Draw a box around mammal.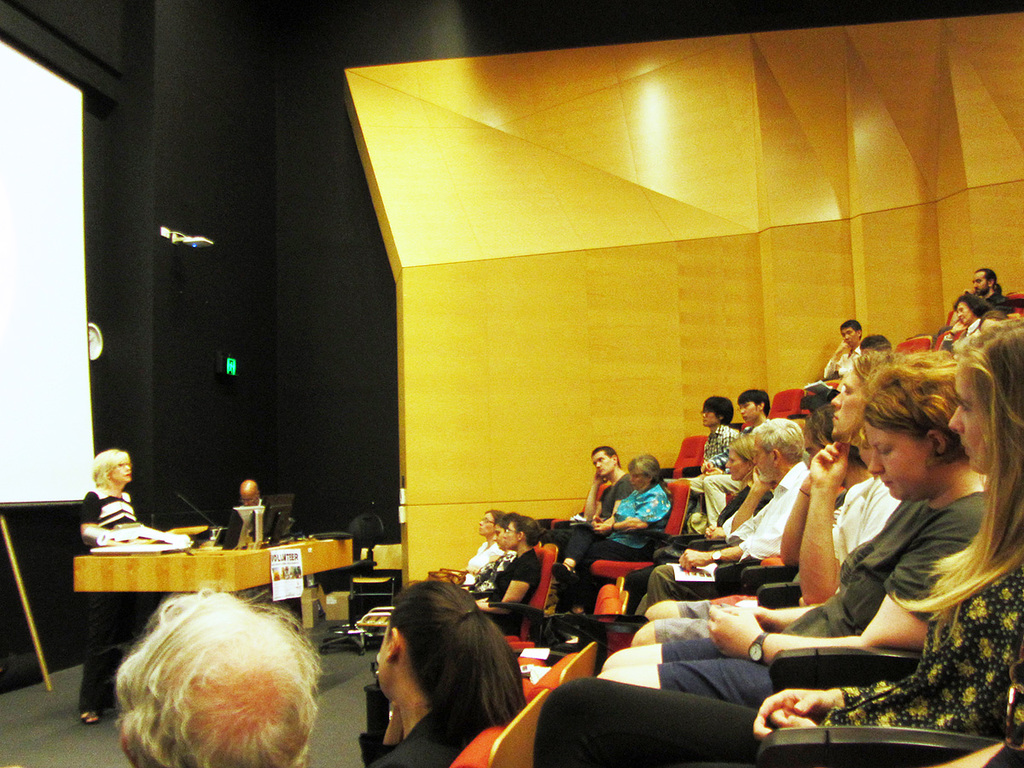
{"x1": 82, "y1": 596, "x2": 323, "y2": 767}.
